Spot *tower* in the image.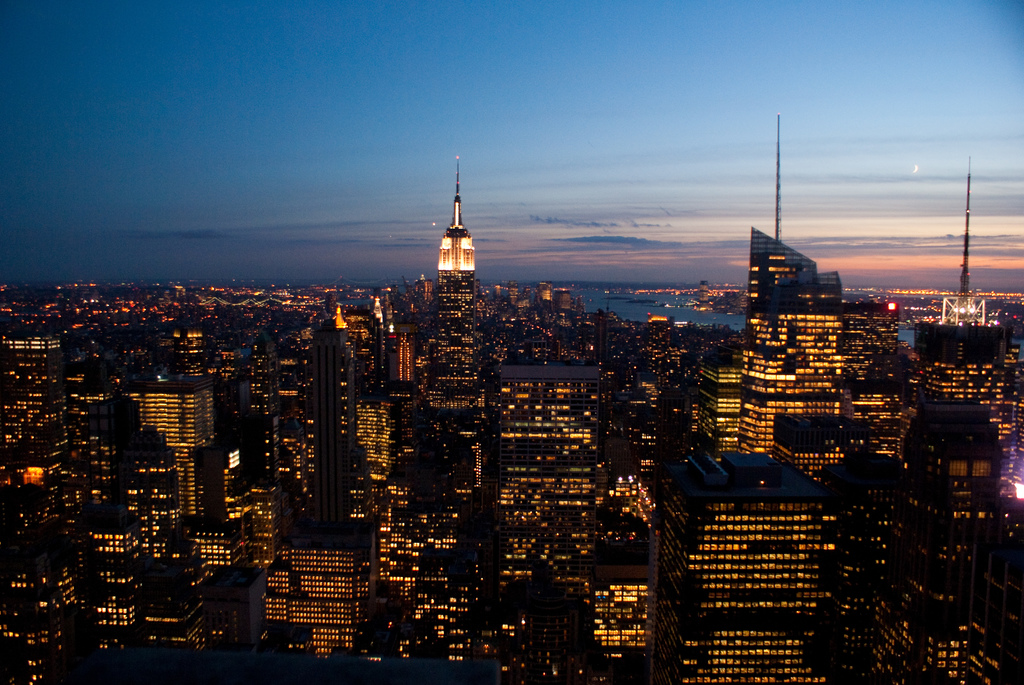
*tower* found at l=129, t=378, r=217, b=504.
